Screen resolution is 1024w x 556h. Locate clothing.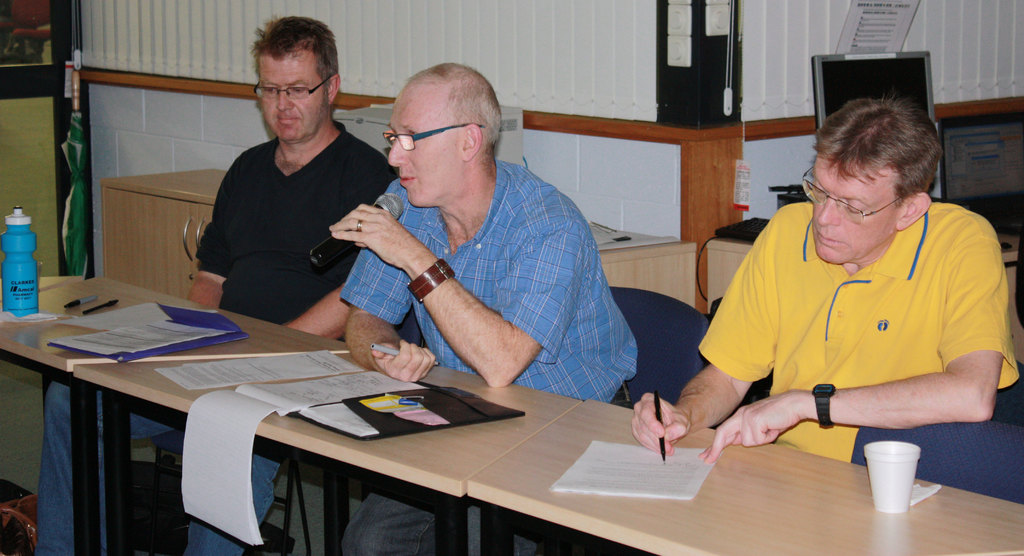
(327,150,653,555).
